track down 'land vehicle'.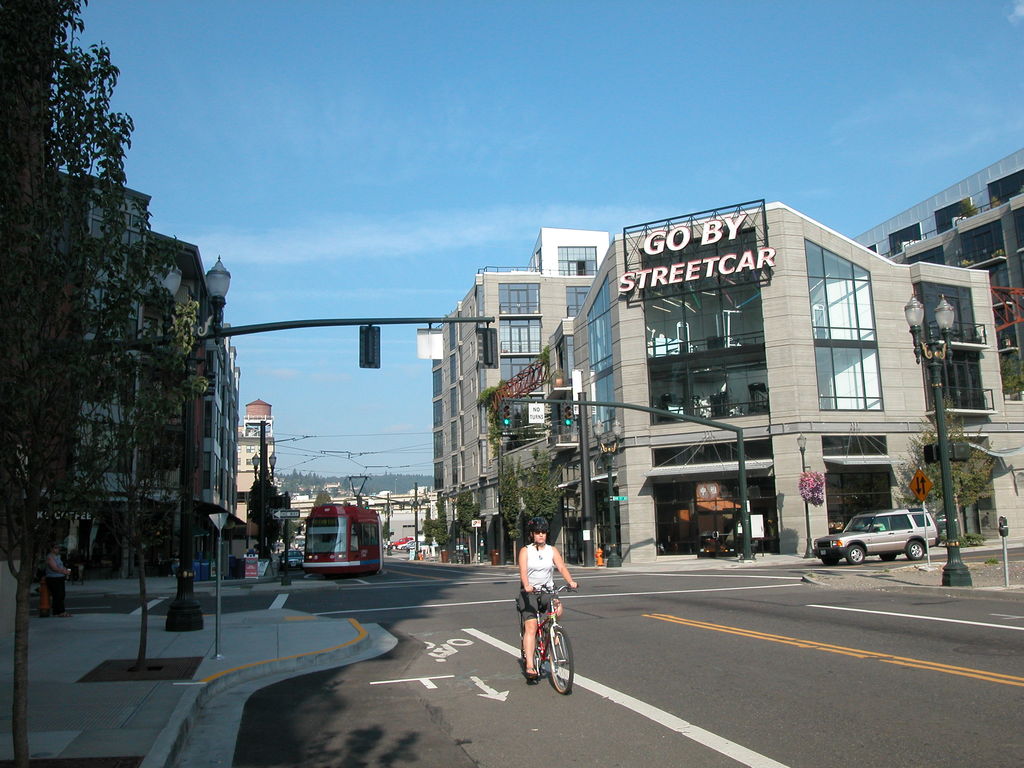
Tracked to {"left": 280, "top": 548, "right": 304, "bottom": 571}.
